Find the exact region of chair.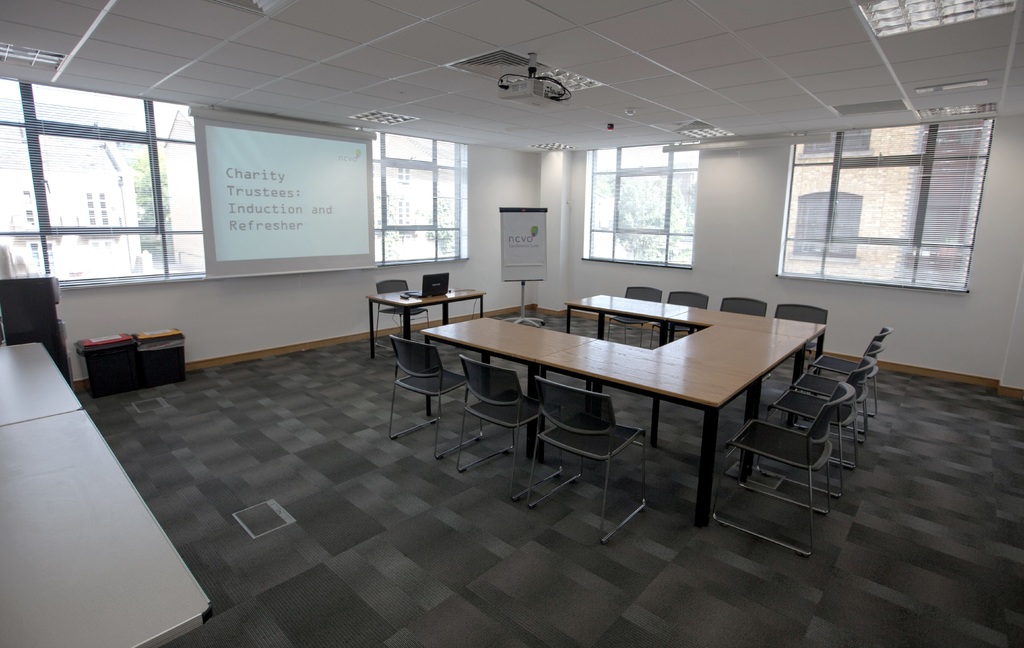
Exact region: <bbox>710, 384, 856, 559</bbox>.
